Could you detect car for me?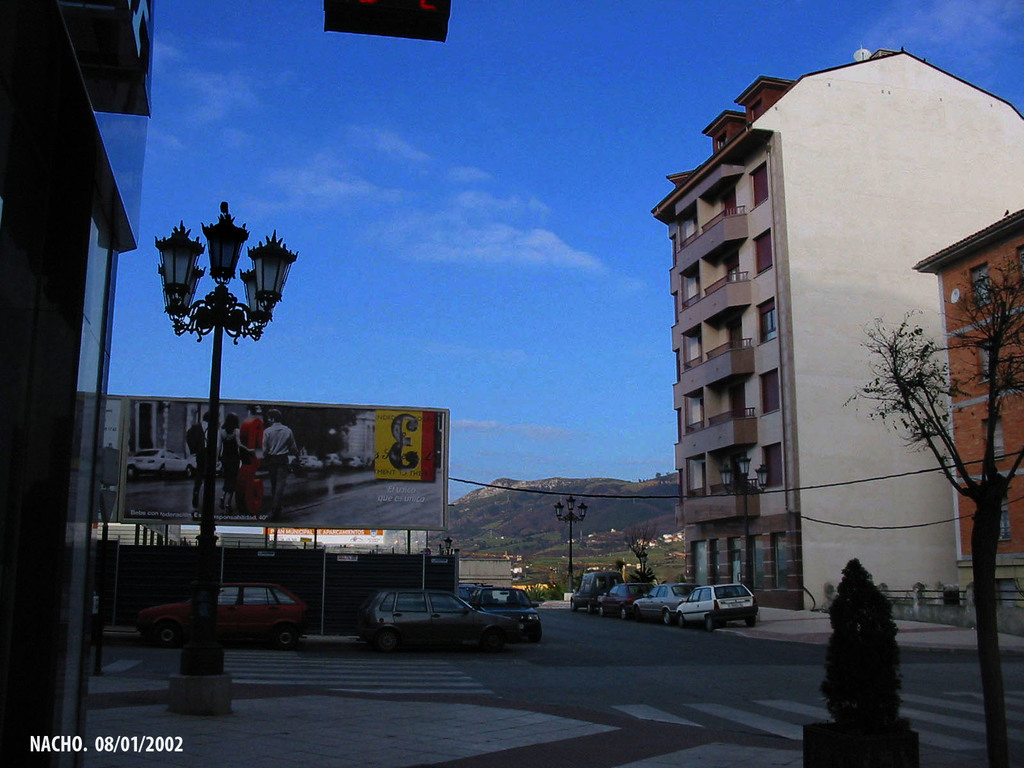
Detection result: crop(134, 582, 307, 649).
